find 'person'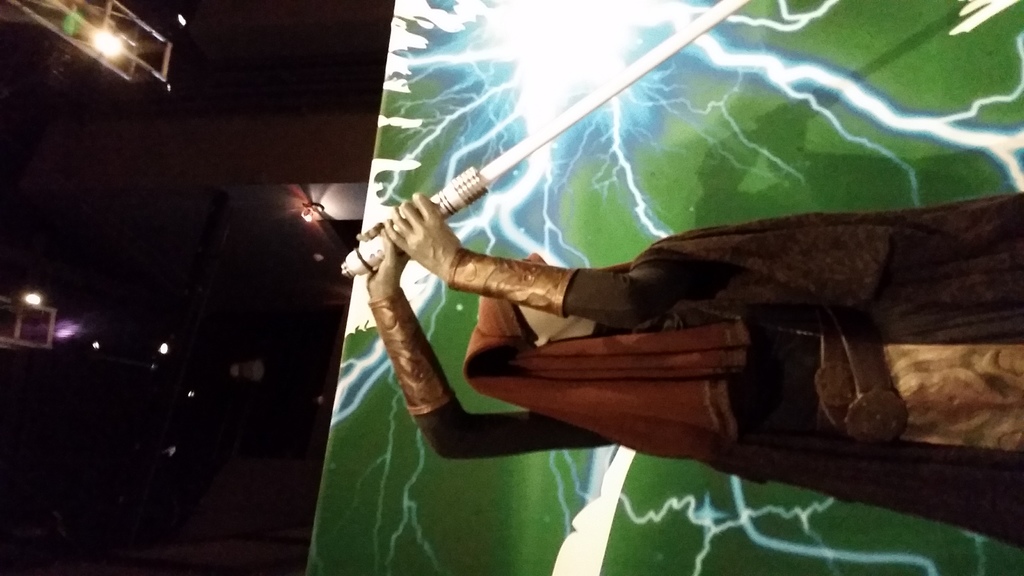
349 189 1023 547
